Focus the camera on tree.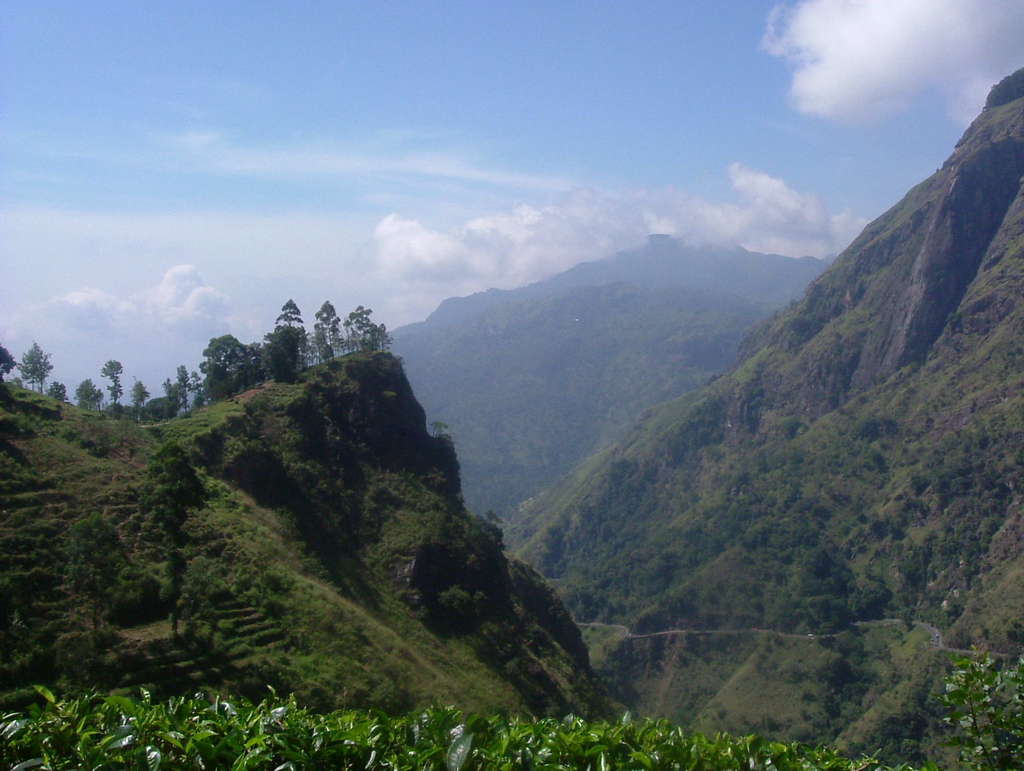
Focus region: x1=99, y1=357, x2=125, y2=417.
